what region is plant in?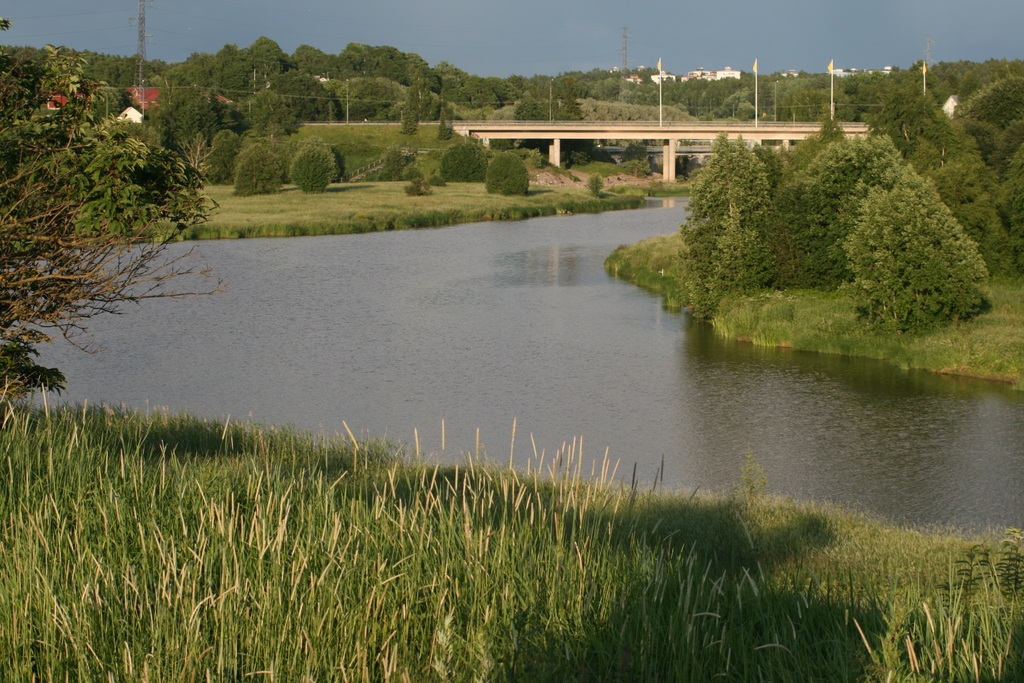
l=487, t=150, r=532, b=194.
